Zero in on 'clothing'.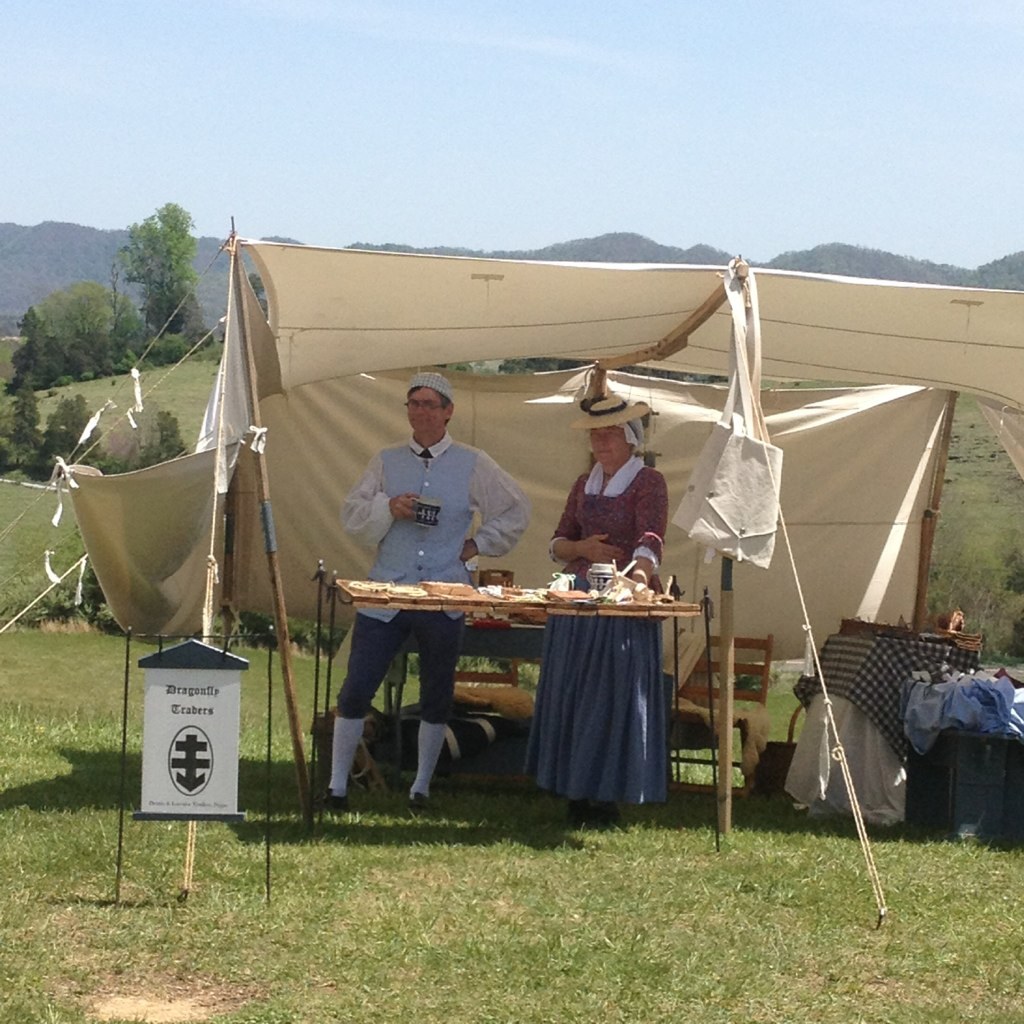
Zeroed in: 332 428 538 722.
